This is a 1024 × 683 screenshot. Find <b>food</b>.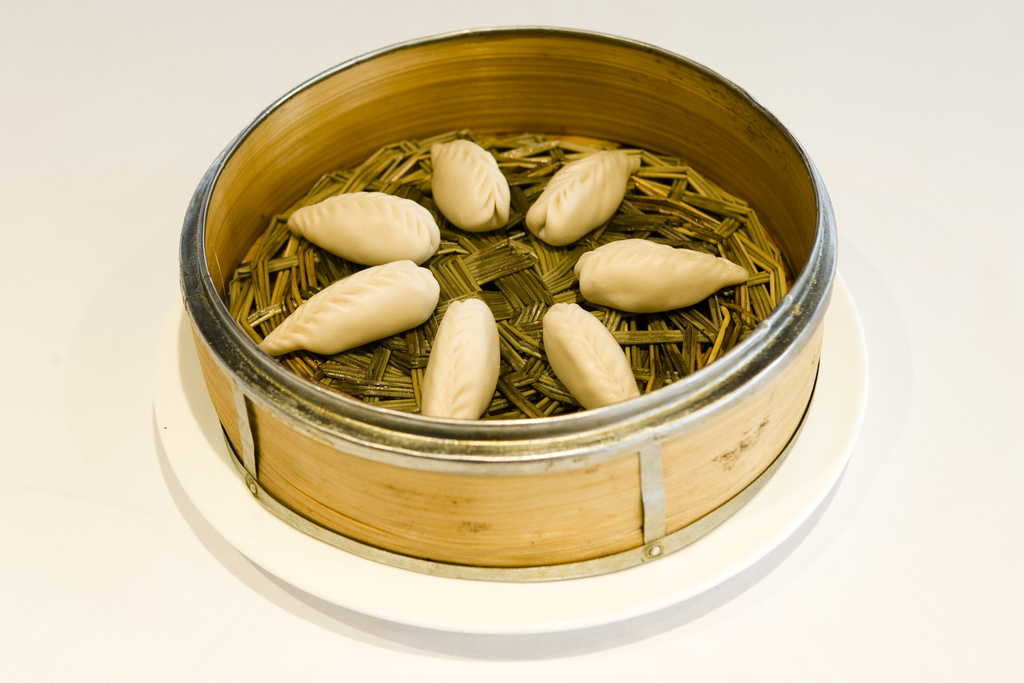
Bounding box: bbox=(572, 235, 746, 315).
